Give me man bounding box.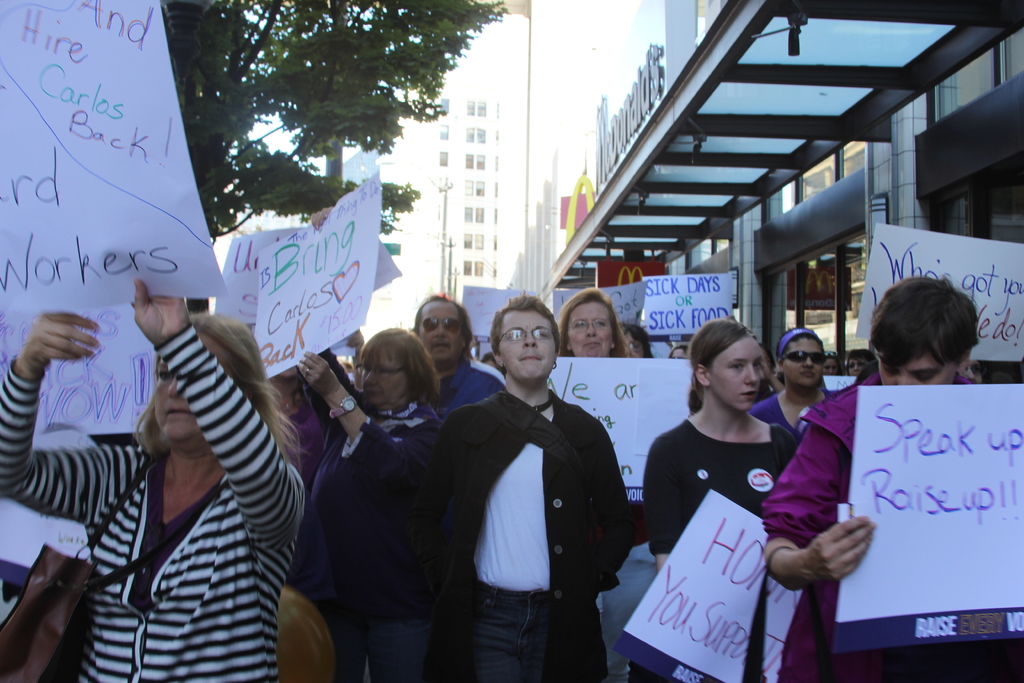
[left=416, top=303, right=497, bottom=411].
